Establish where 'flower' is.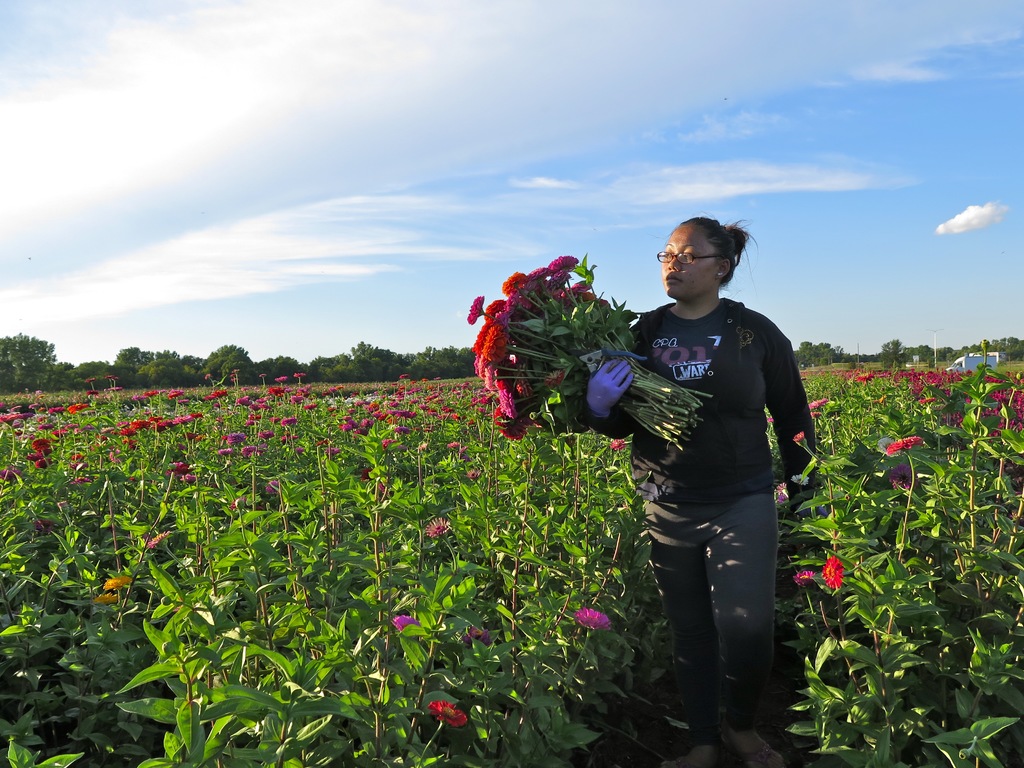
Established at (100, 575, 132, 590).
